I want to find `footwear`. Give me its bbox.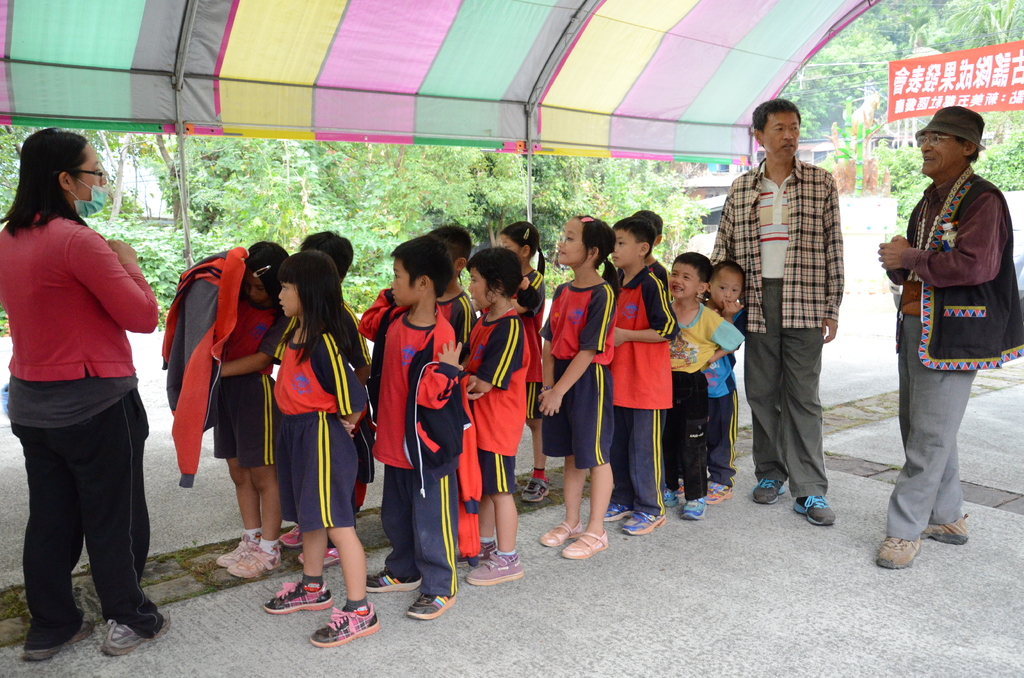
box=[703, 480, 729, 510].
